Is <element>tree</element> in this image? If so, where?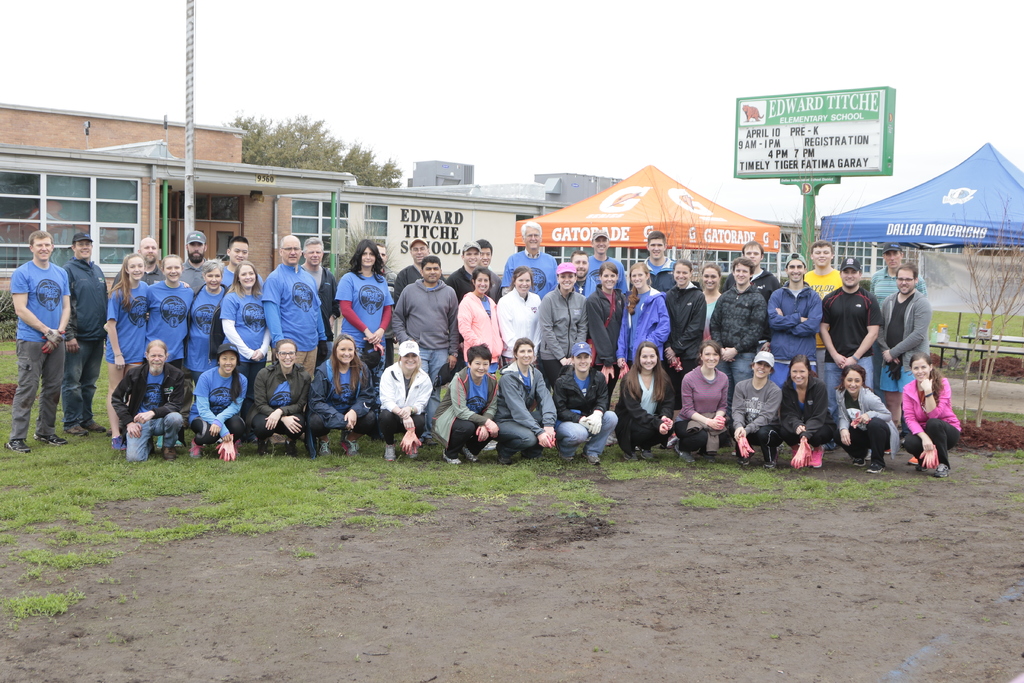
Yes, at <region>221, 107, 410, 190</region>.
